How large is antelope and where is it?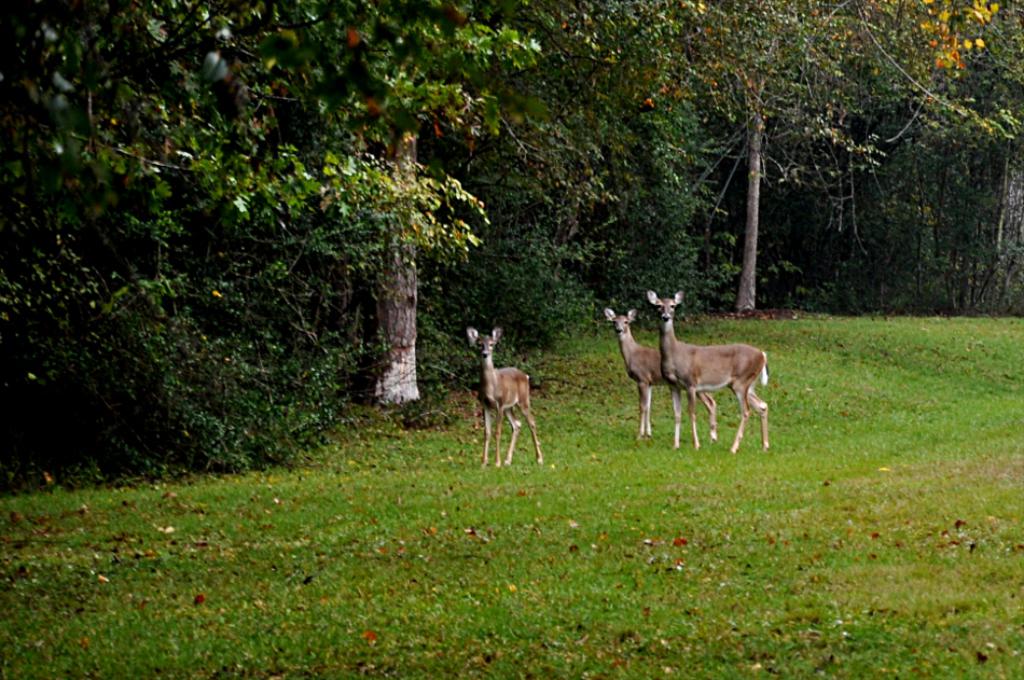
Bounding box: pyautogui.locateOnScreen(606, 308, 720, 439).
